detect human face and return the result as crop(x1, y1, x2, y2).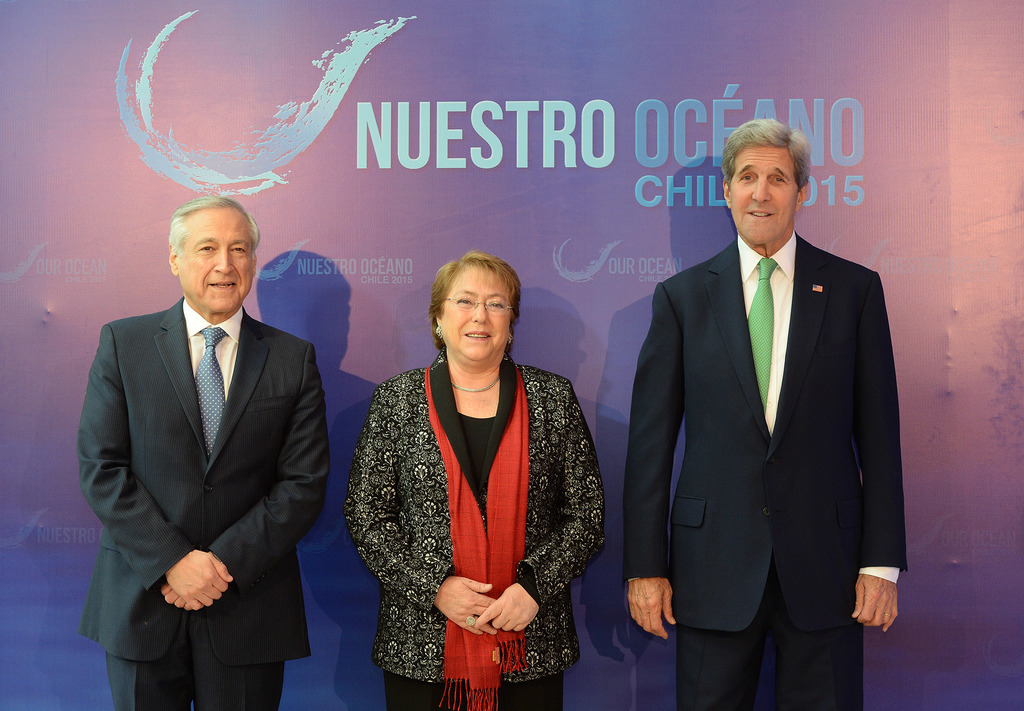
crop(728, 140, 797, 249).
